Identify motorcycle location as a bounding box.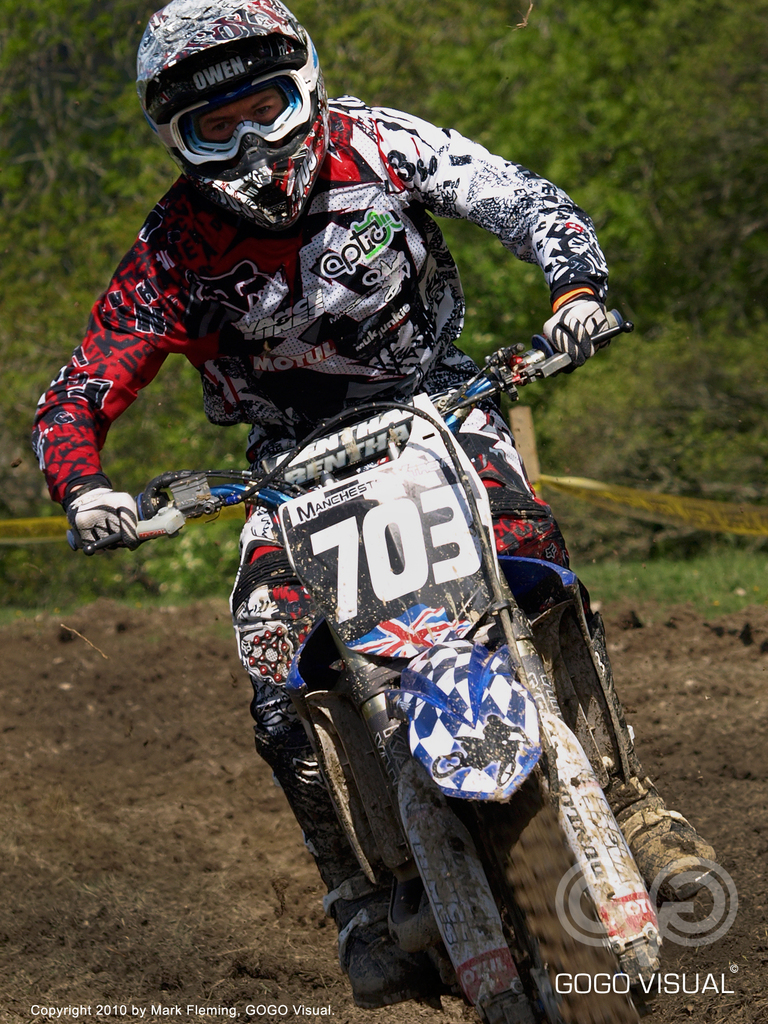
{"x1": 67, "y1": 331, "x2": 630, "y2": 1017}.
